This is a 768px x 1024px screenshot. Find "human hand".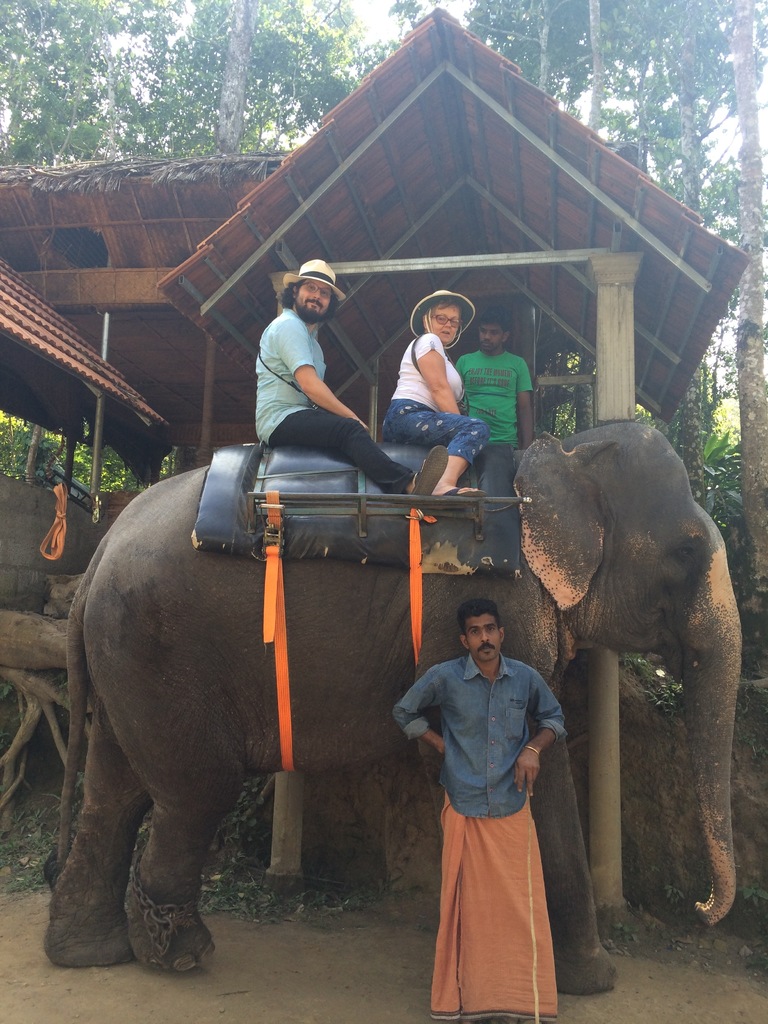
Bounding box: <region>512, 744, 540, 795</region>.
